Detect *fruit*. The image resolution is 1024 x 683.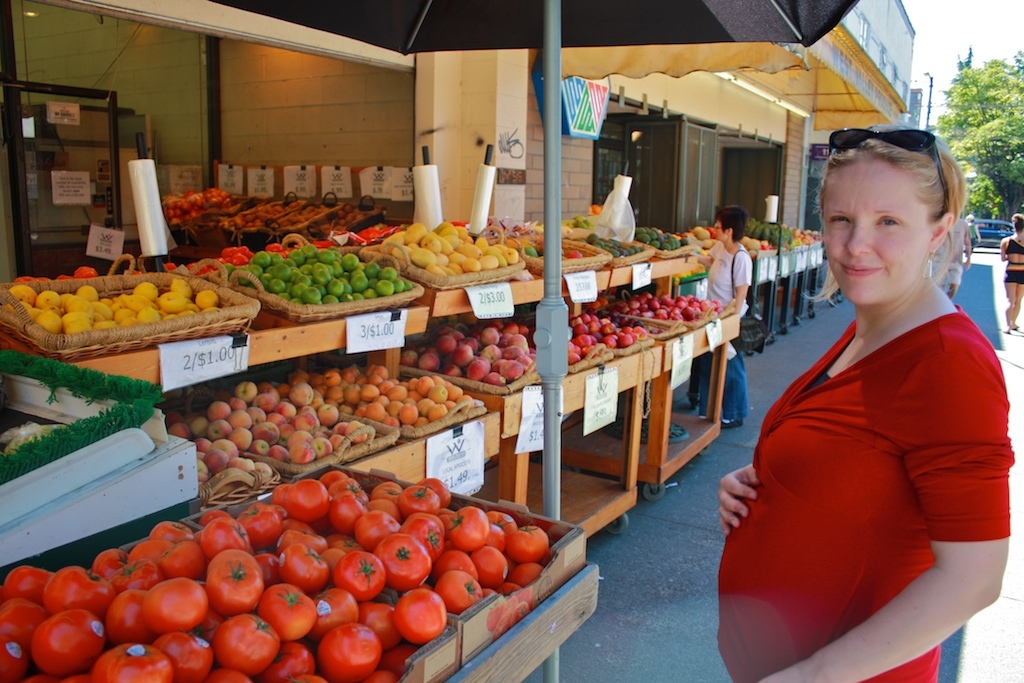
156 289 189 314.
